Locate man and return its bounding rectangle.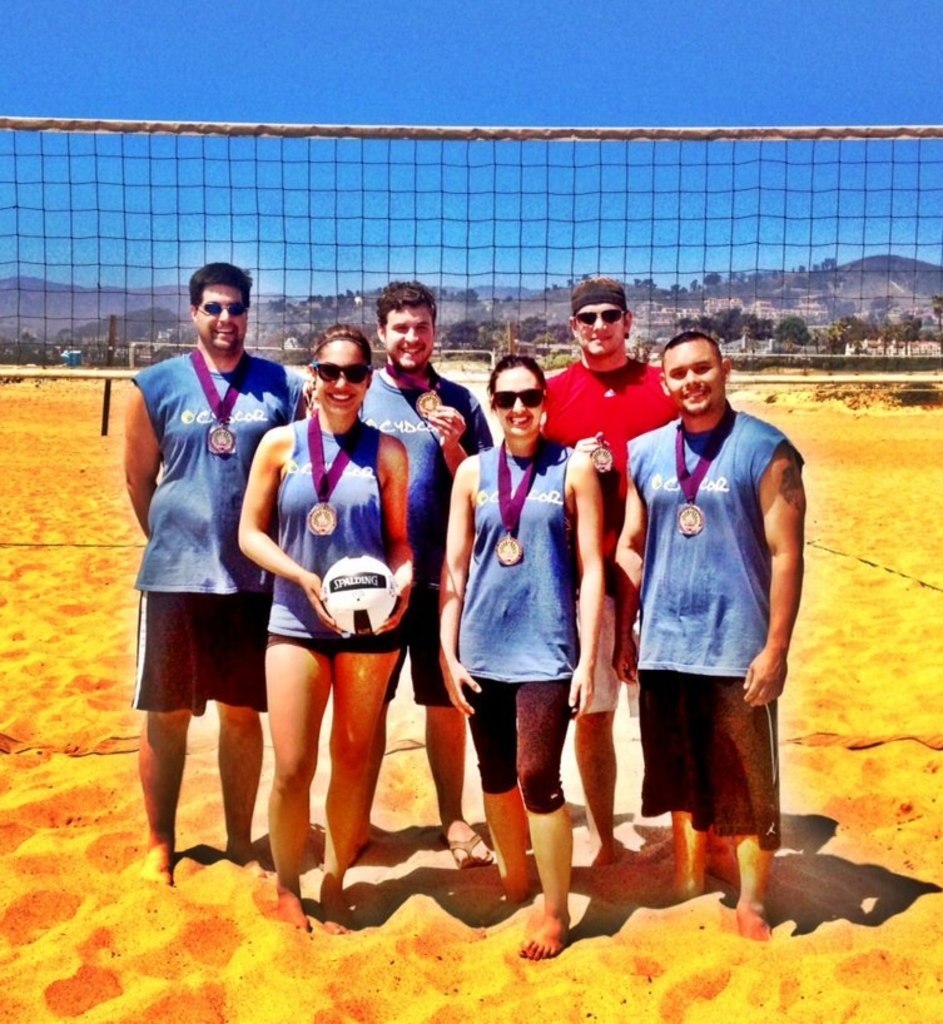
detection(352, 278, 493, 878).
